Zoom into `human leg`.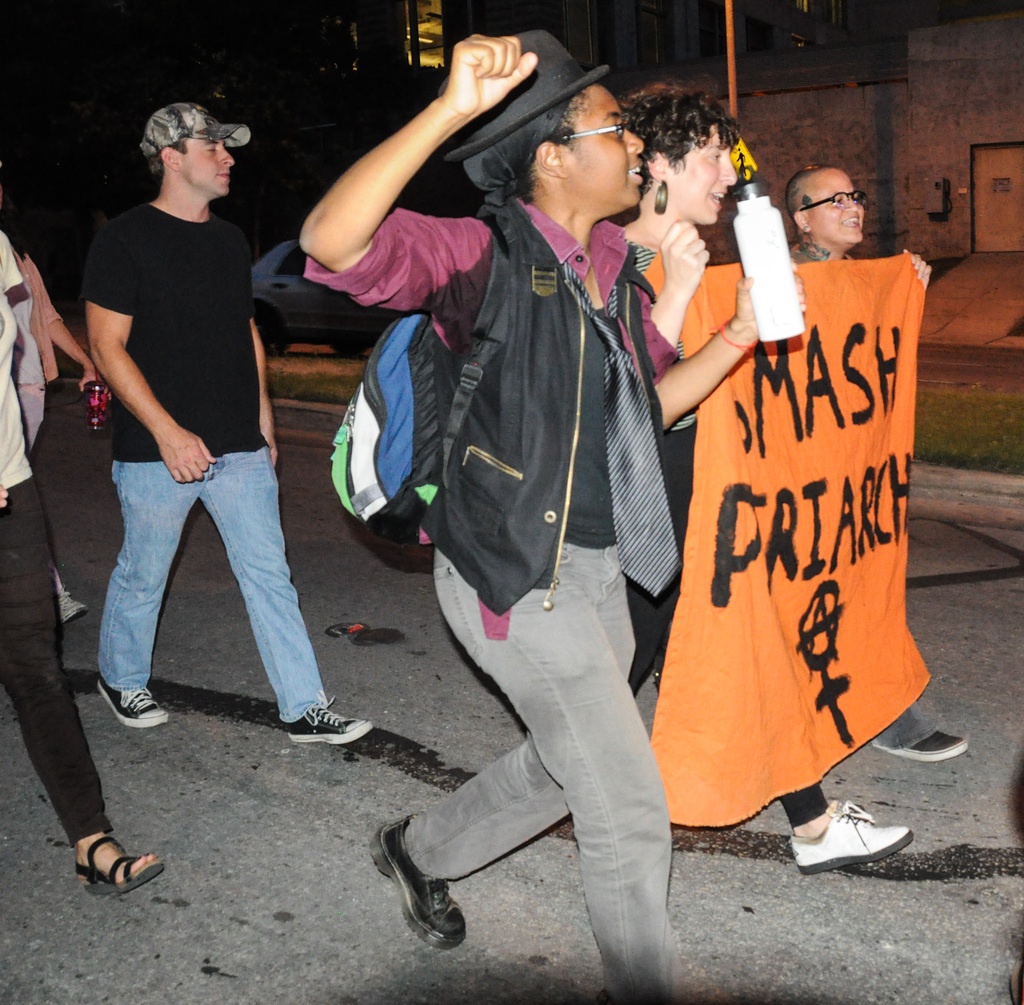
Zoom target: box=[865, 704, 968, 768].
